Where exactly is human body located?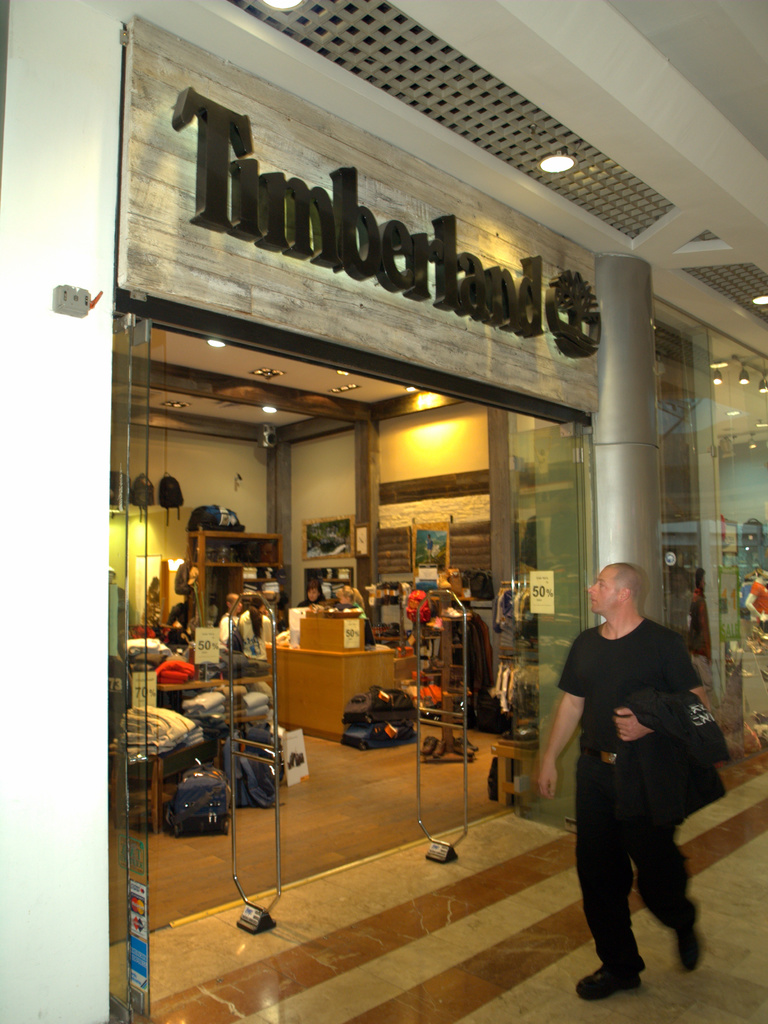
Its bounding box is detection(232, 593, 268, 639).
